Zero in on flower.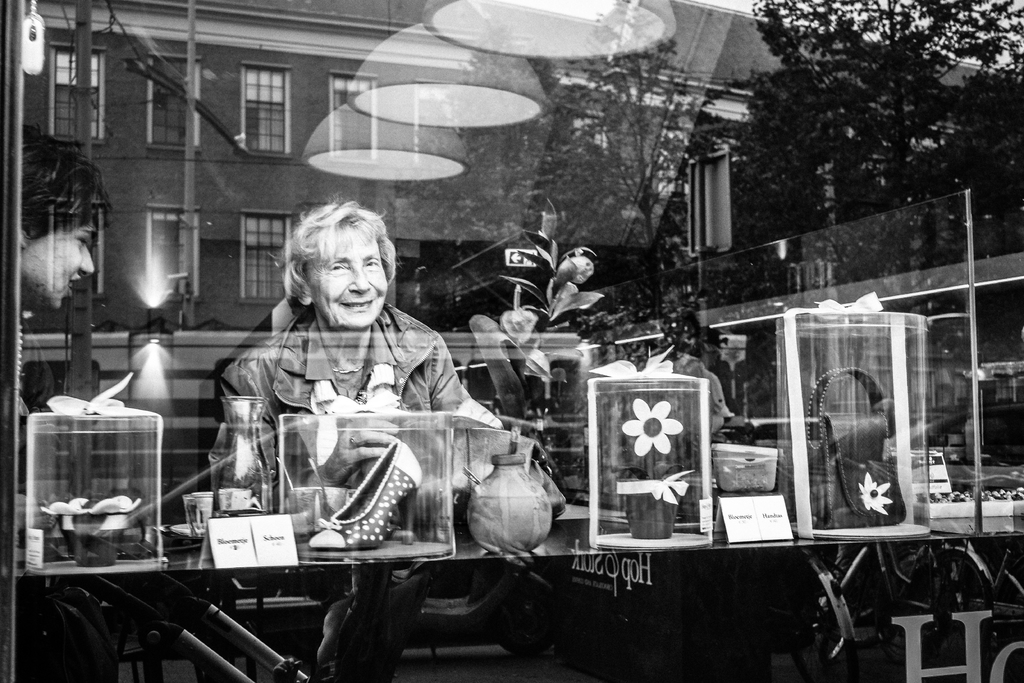
Zeroed in: left=856, top=471, right=892, bottom=509.
